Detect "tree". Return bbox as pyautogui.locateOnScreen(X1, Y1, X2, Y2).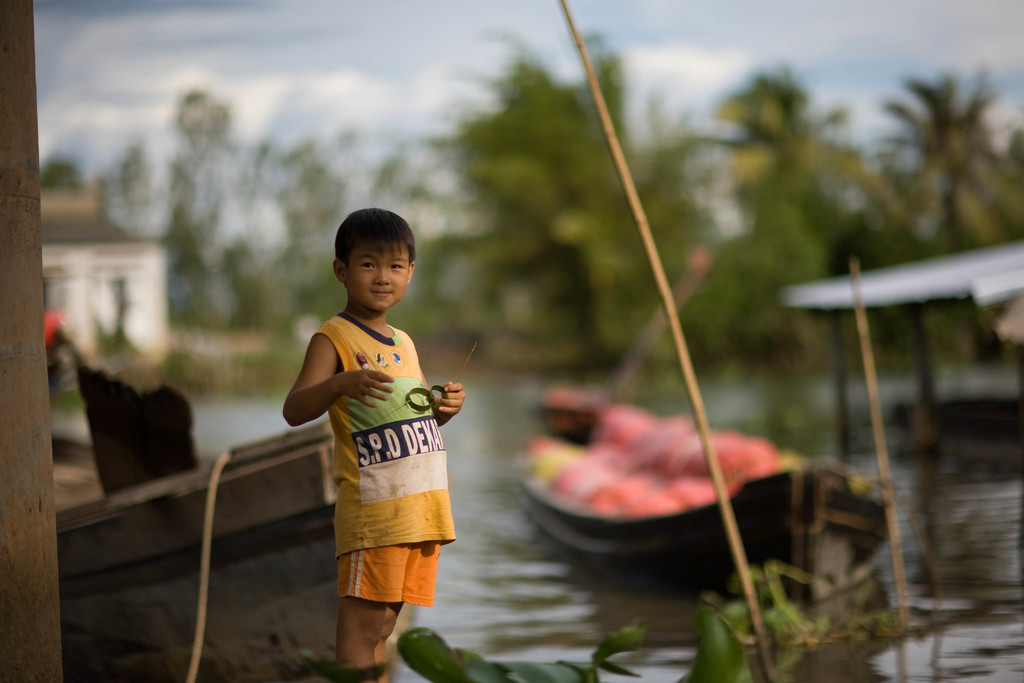
pyautogui.locateOnScreen(701, 72, 884, 215).
